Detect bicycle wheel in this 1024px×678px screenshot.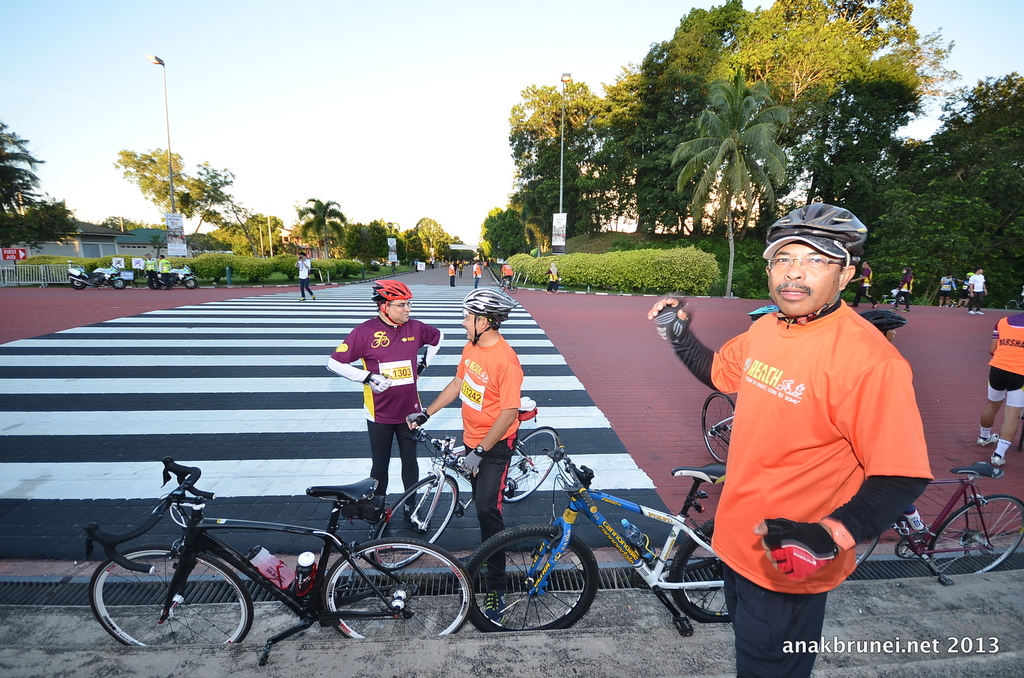
Detection: bbox=[316, 533, 470, 640].
